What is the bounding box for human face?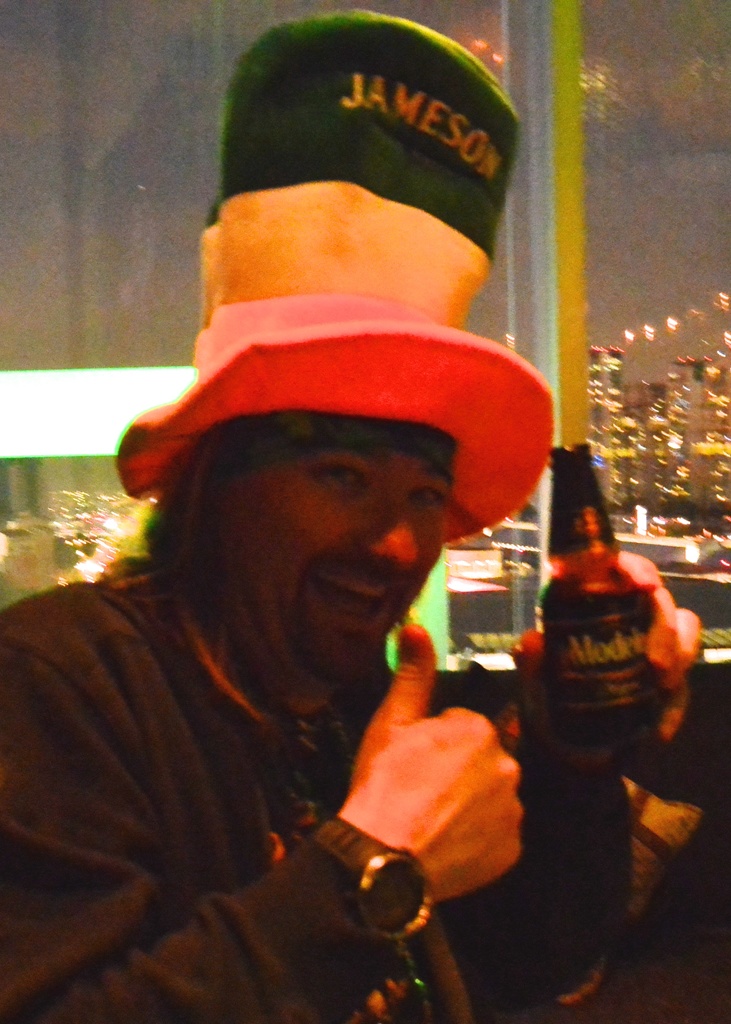
locate(214, 462, 466, 679).
